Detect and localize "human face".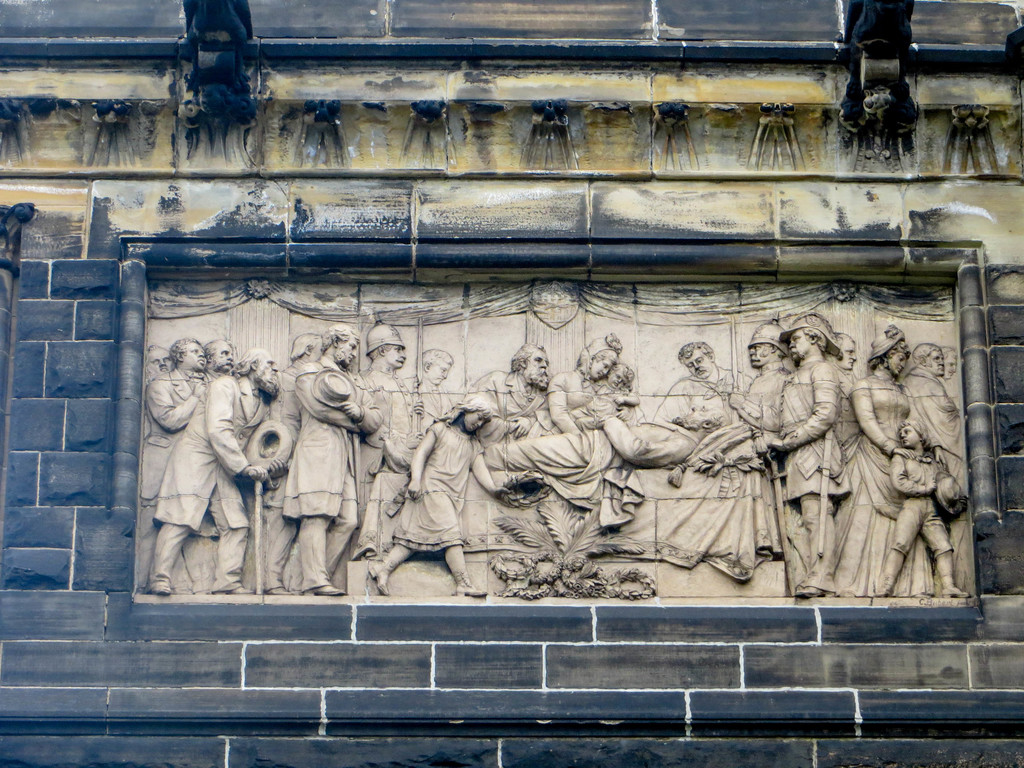
Localized at bbox=(181, 344, 202, 373).
